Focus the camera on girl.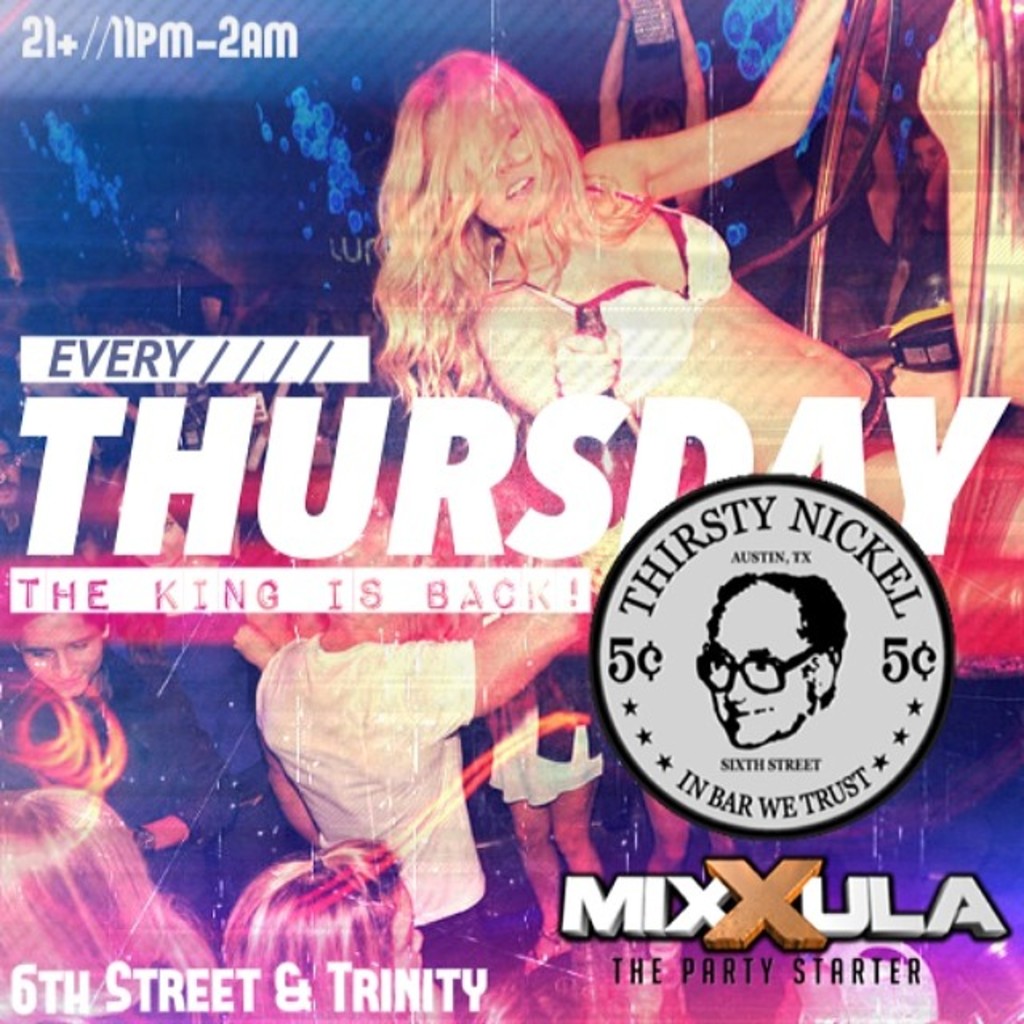
Focus region: region(365, 0, 1022, 680).
